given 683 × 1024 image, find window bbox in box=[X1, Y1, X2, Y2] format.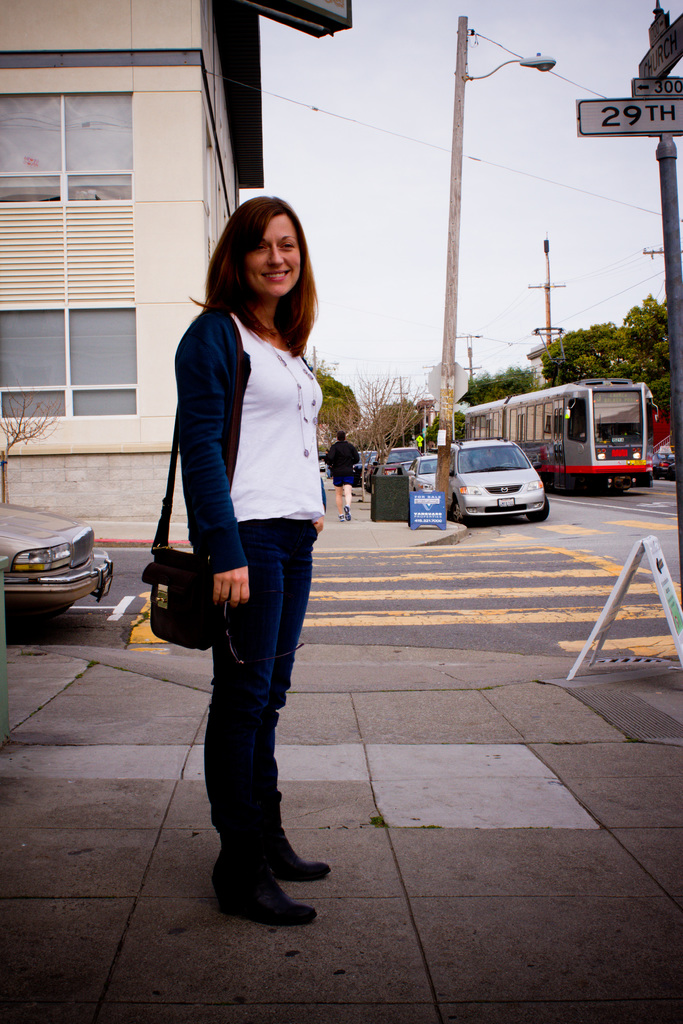
box=[8, 29, 167, 452].
